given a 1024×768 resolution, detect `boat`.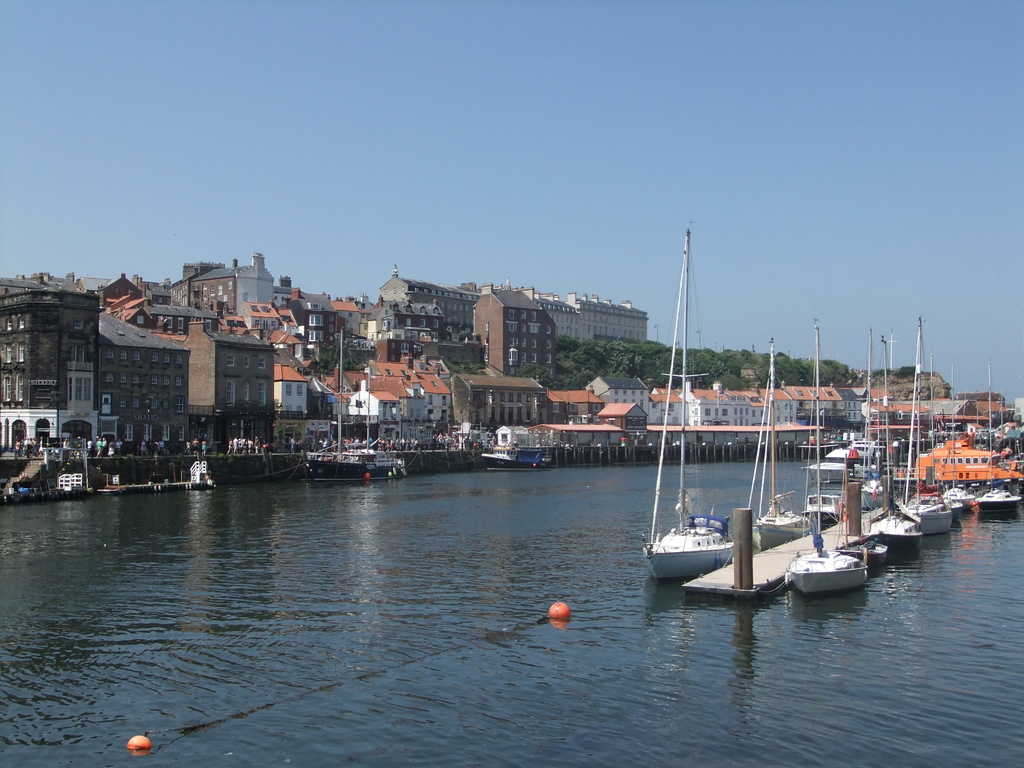
(802,497,847,524).
